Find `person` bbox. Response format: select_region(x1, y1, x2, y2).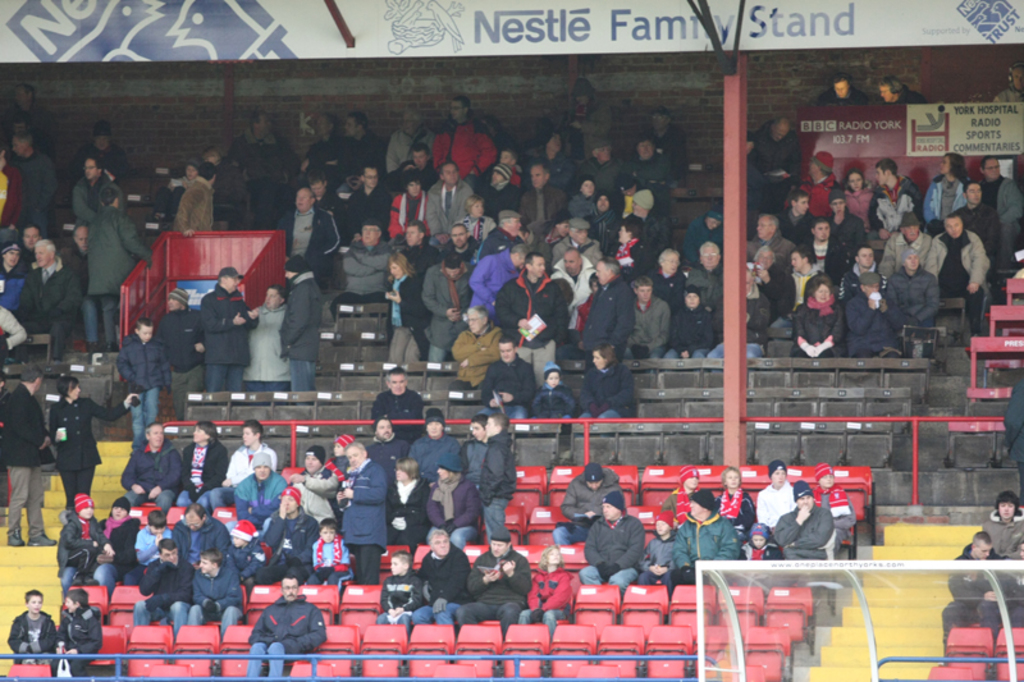
select_region(634, 503, 673, 604).
